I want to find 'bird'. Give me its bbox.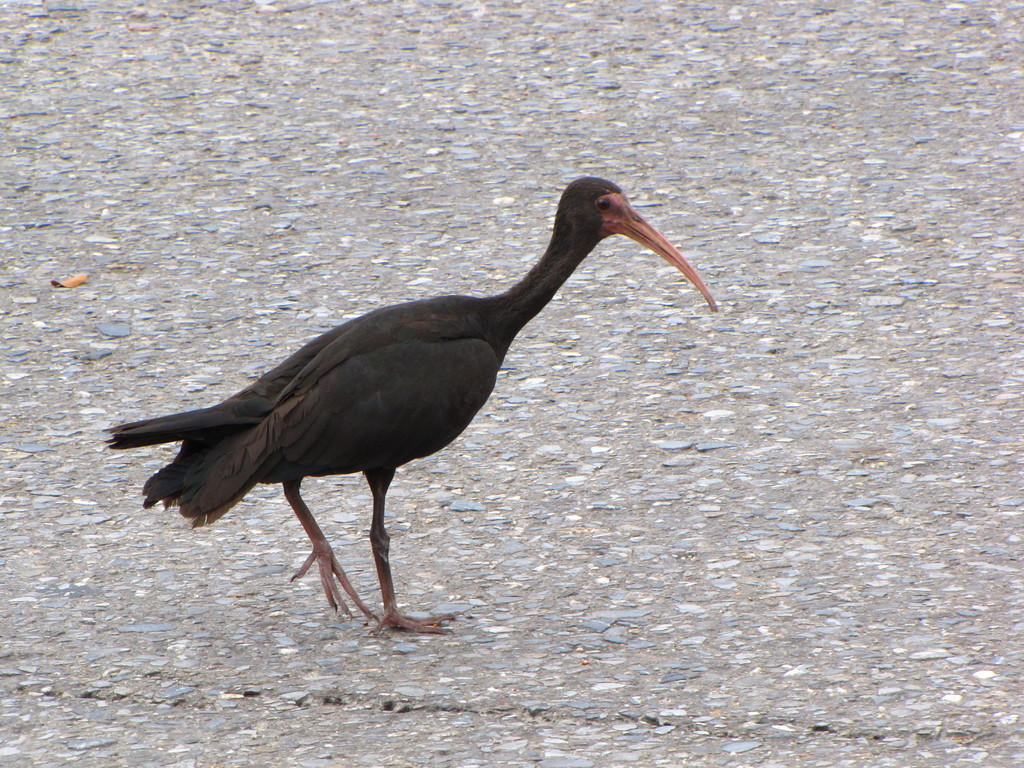
bbox=[113, 177, 688, 639].
